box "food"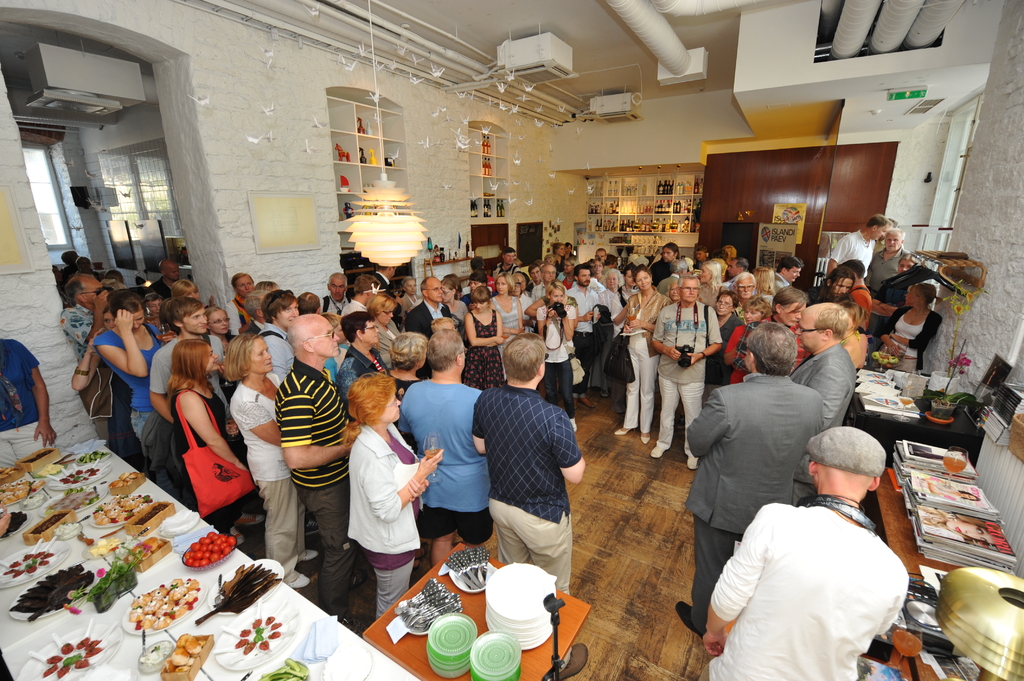
bbox=[234, 637, 248, 649]
